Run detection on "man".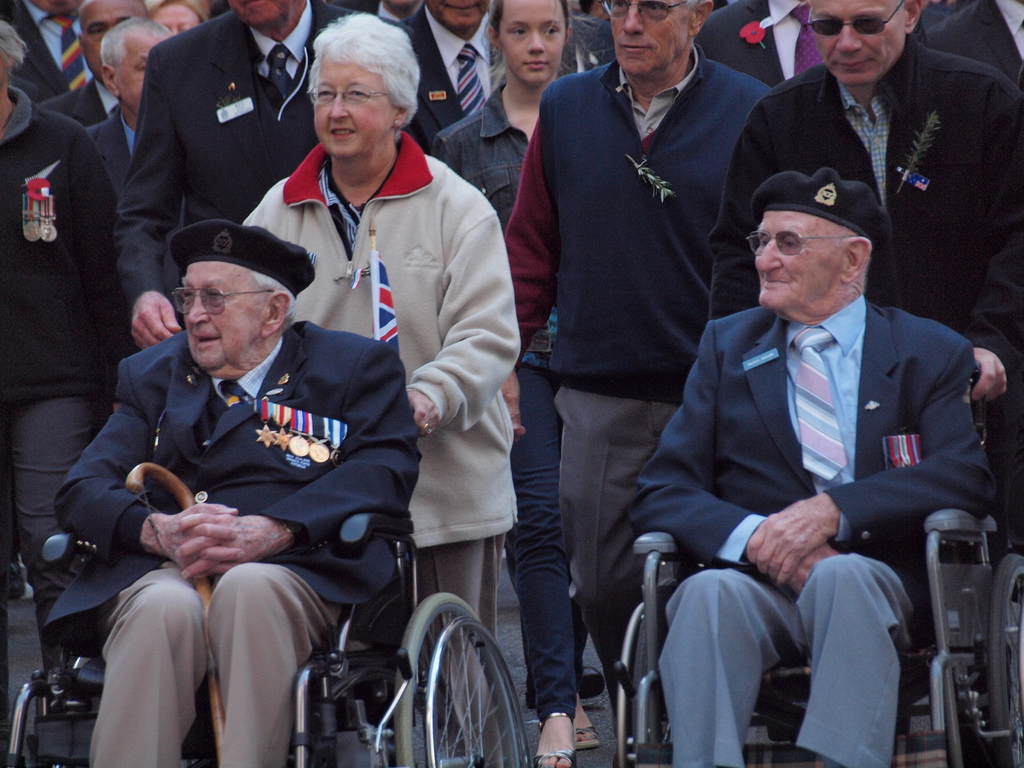
Result: rect(691, 0, 820, 84).
